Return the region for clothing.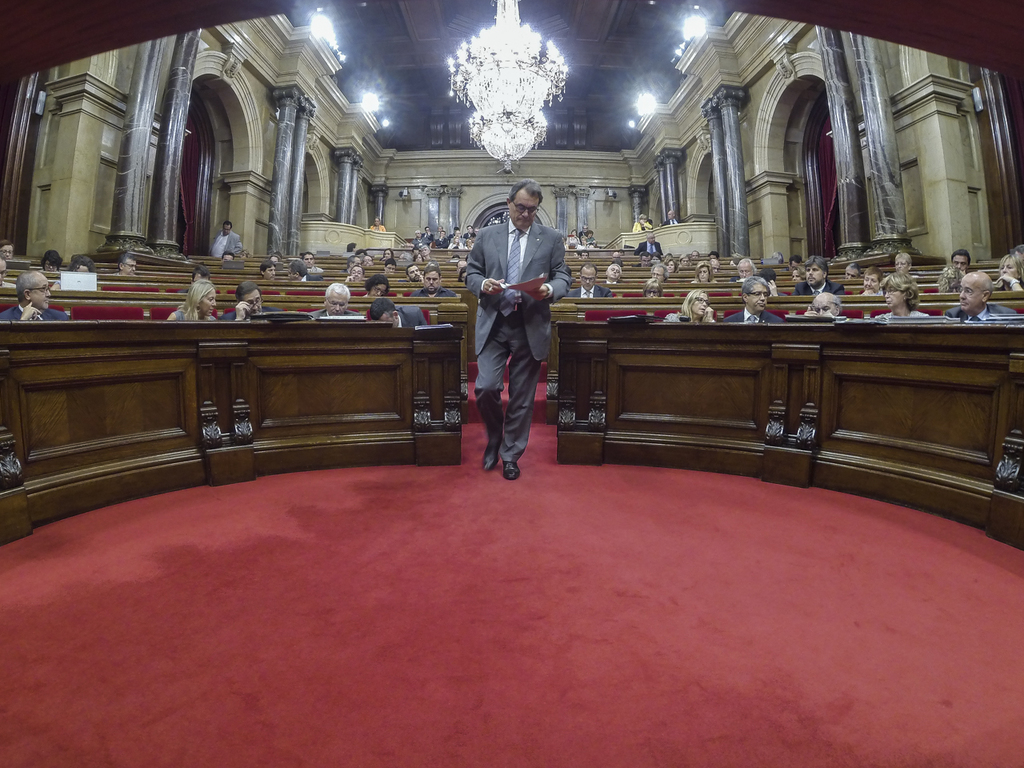
631,218,651,234.
